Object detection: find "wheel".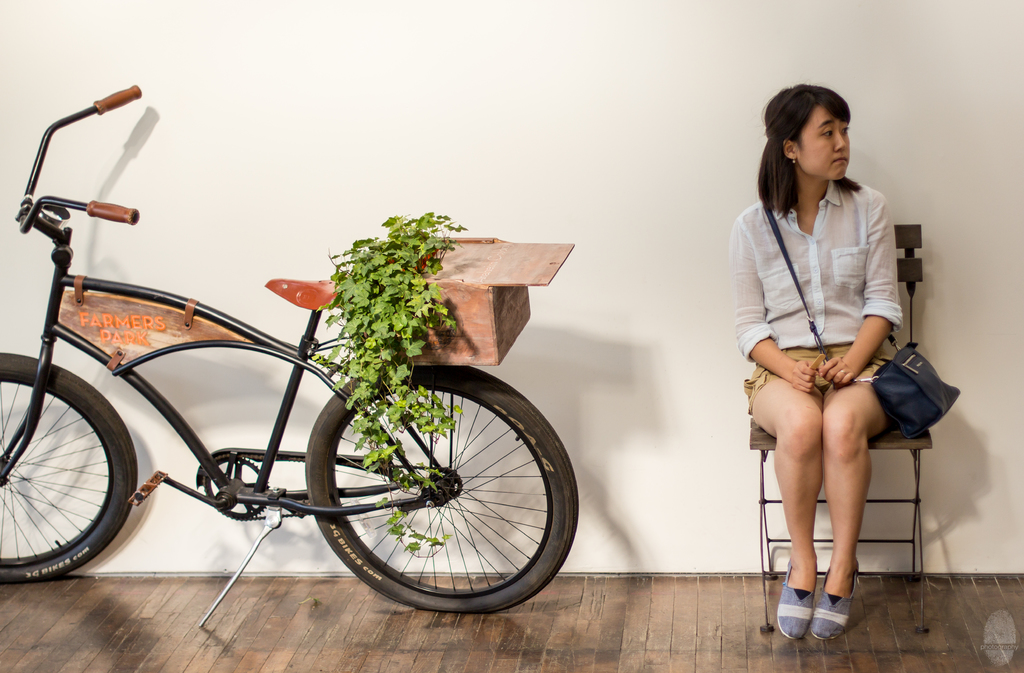
bbox(305, 366, 578, 610).
